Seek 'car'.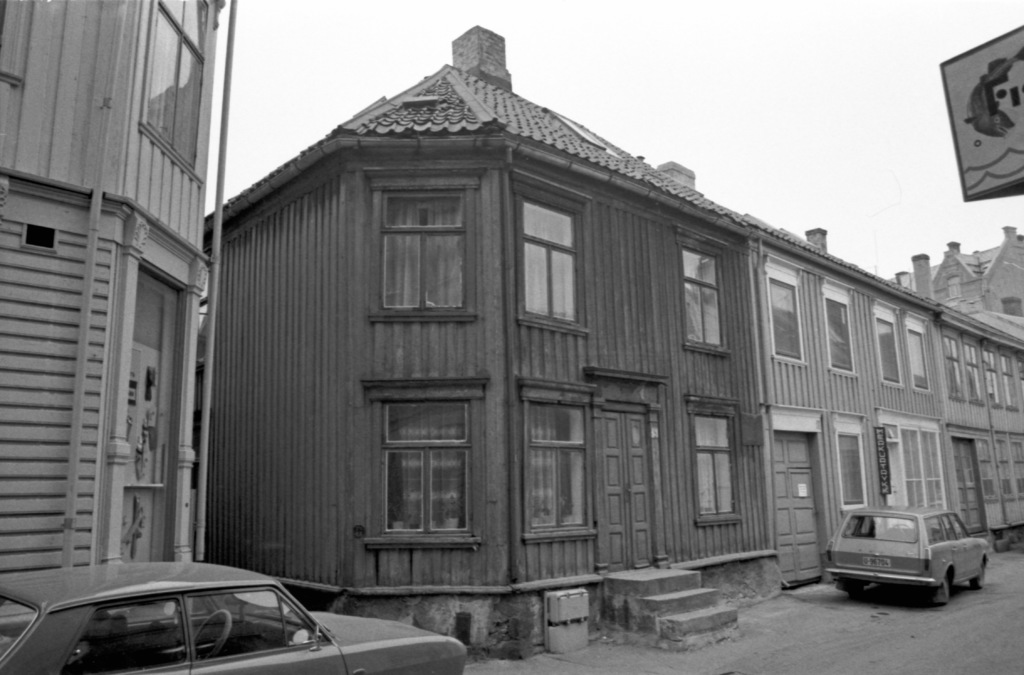
(0, 554, 476, 674).
